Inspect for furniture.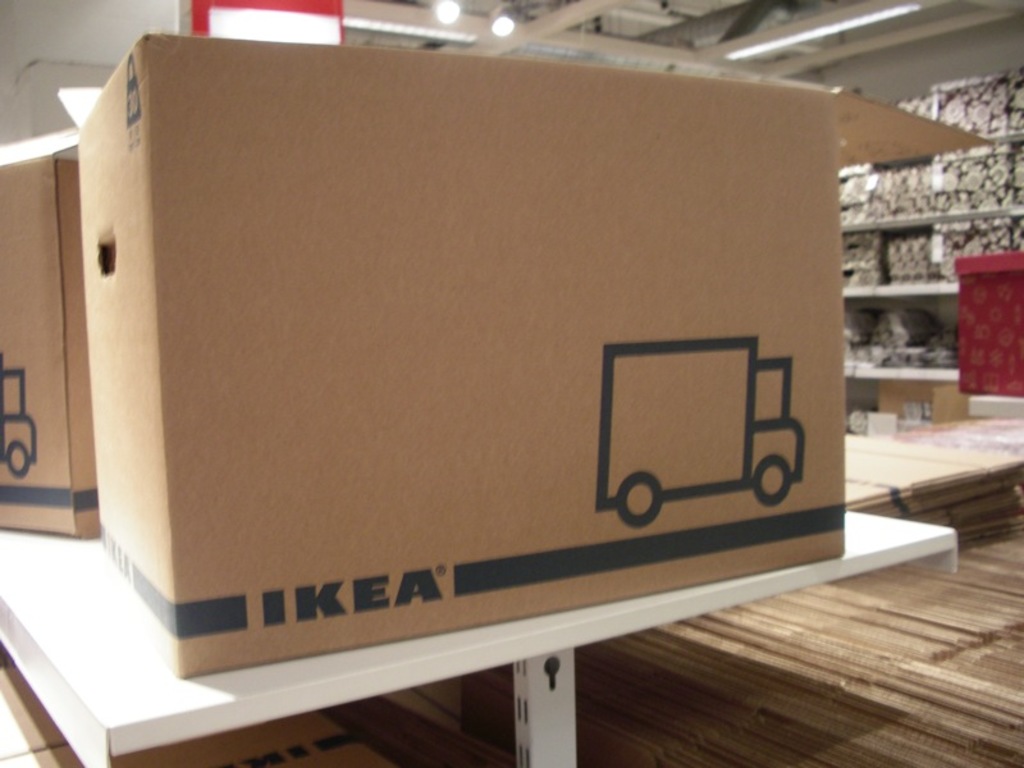
Inspection: {"left": 966, "top": 394, "right": 1023, "bottom": 419}.
